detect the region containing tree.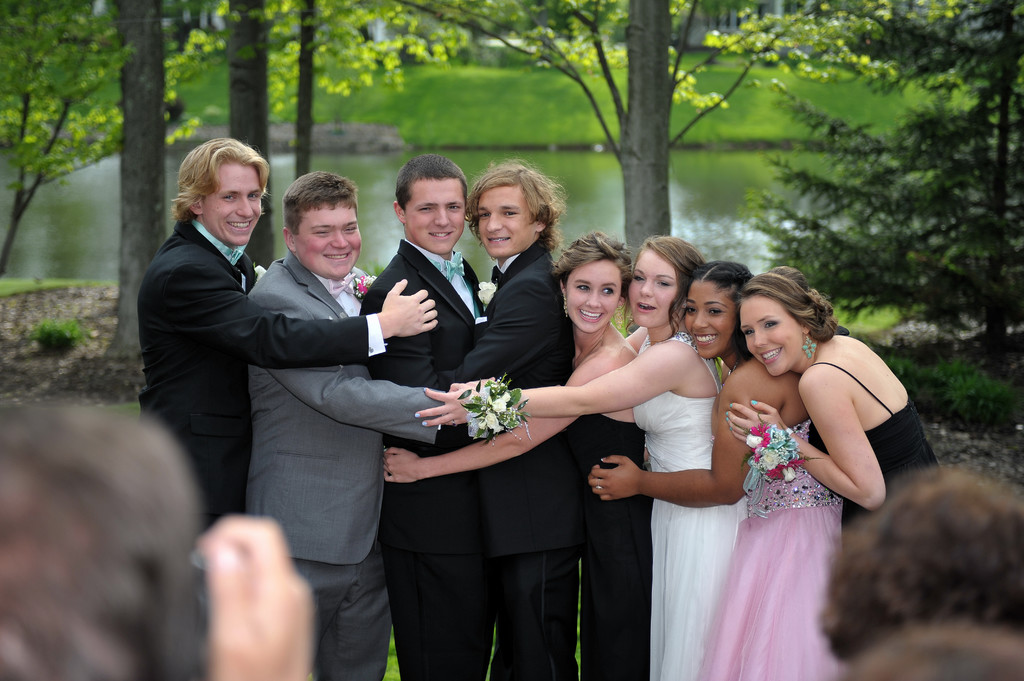
bbox(93, 0, 197, 366).
